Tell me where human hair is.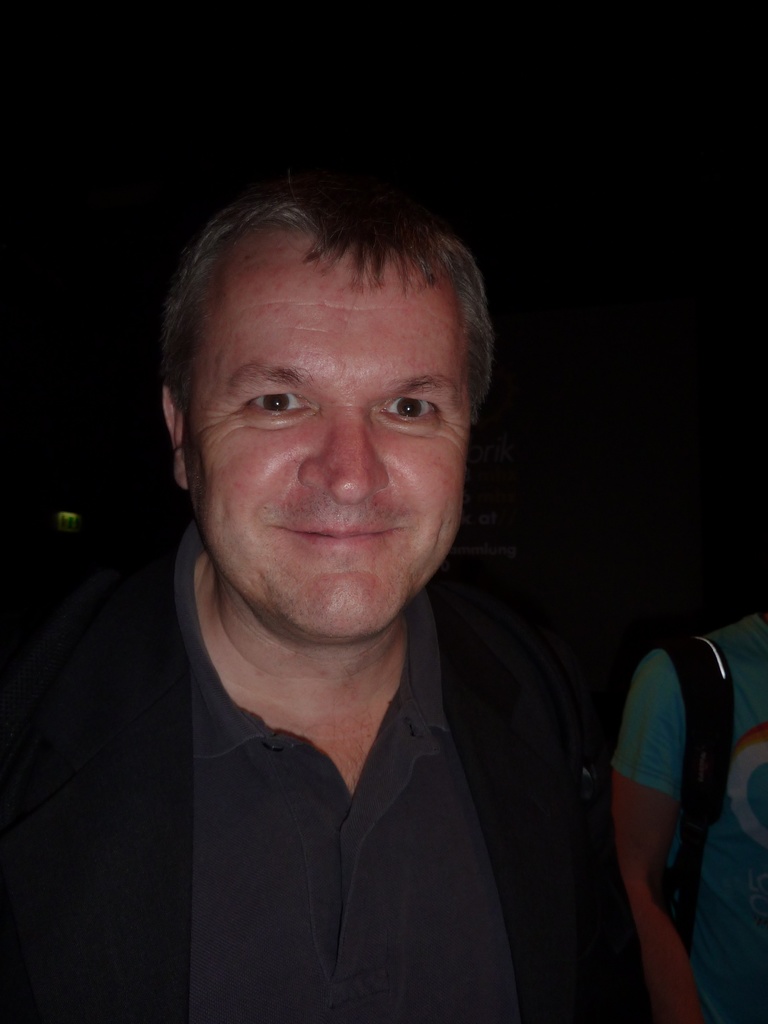
human hair is at Rect(171, 190, 480, 412).
